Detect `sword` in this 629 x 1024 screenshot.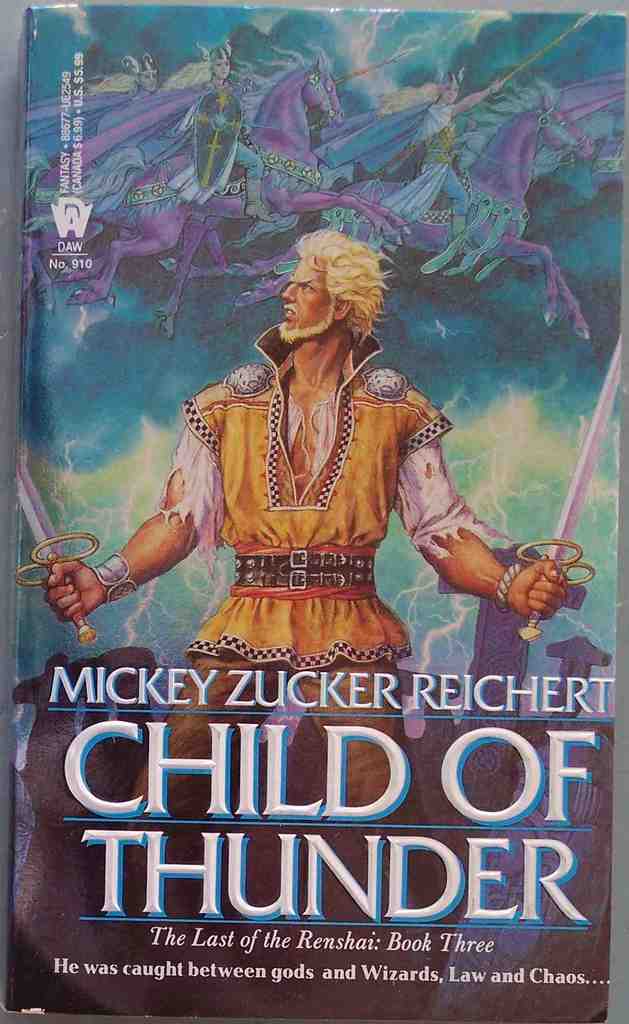
Detection: region(515, 334, 623, 640).
